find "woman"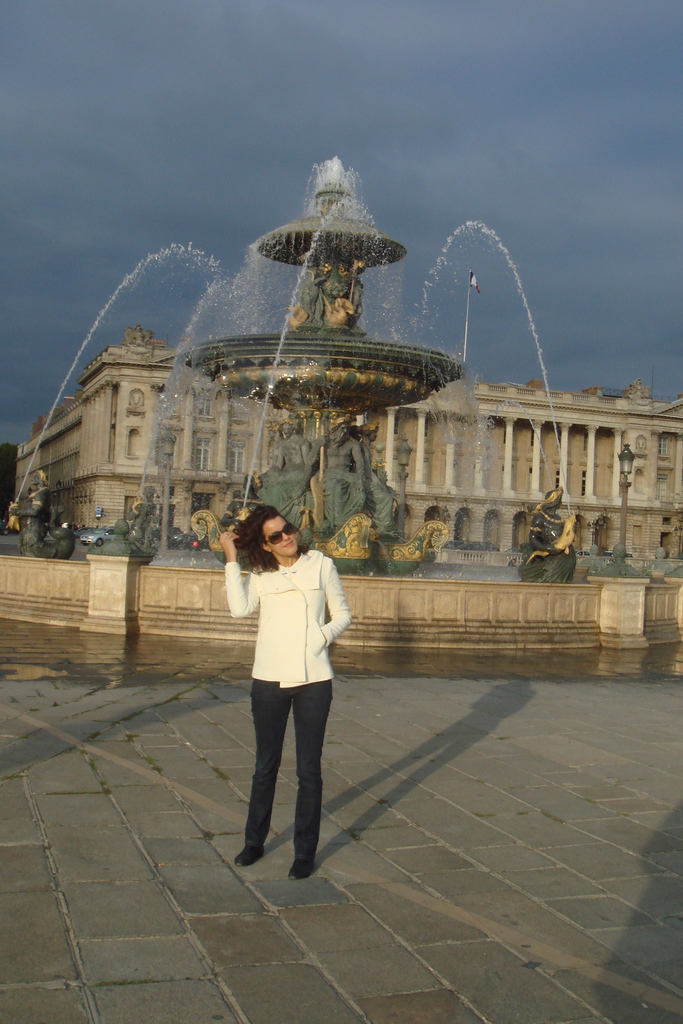
[x1=227, y1=513, x2=350, y2=871]
